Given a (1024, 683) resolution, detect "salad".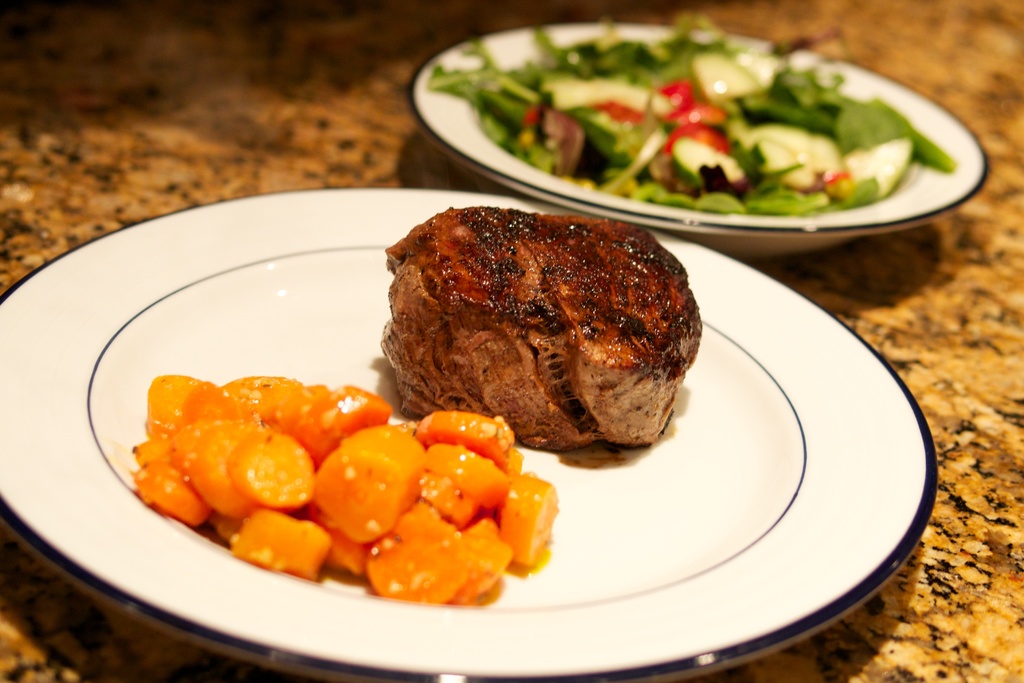
region(388, 32, 990, 229).
